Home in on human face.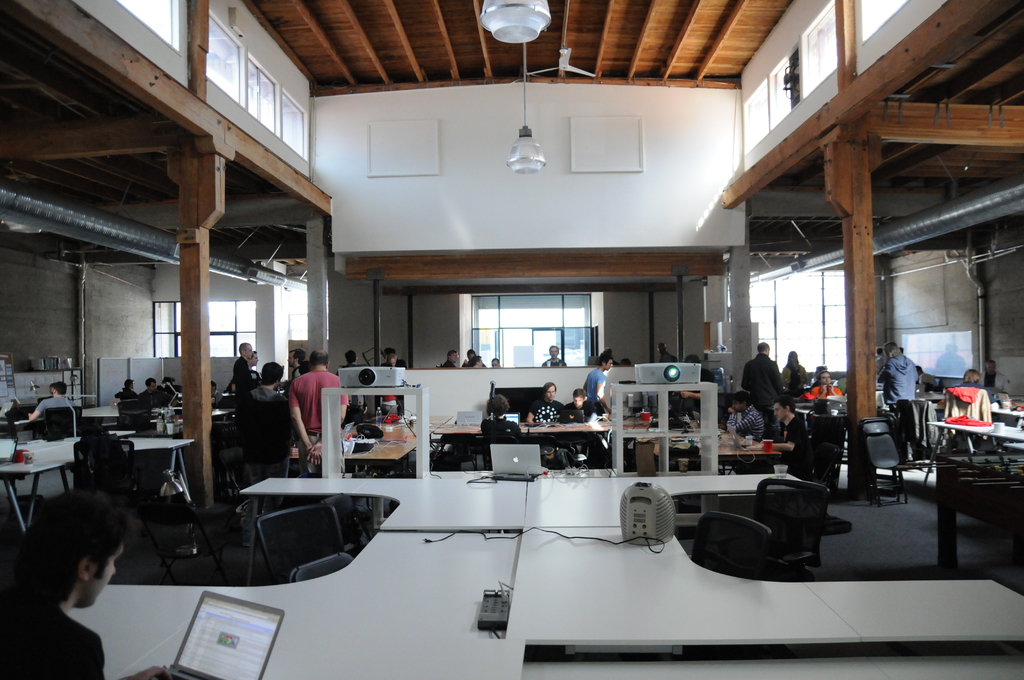
Homed in at [left=89, top=546, right=120, bottom=606].
